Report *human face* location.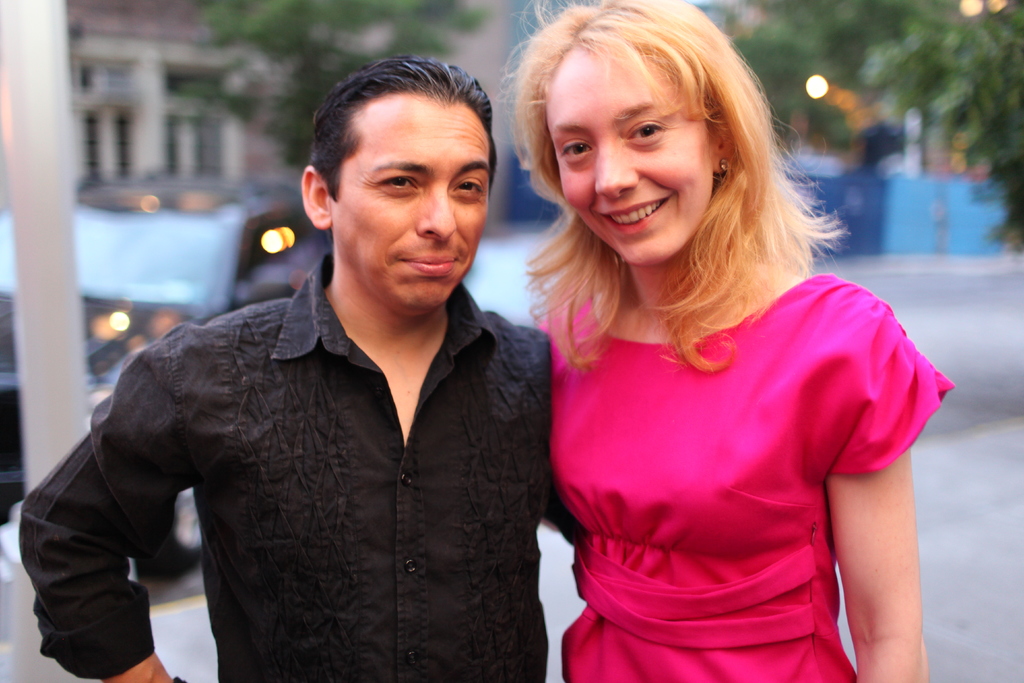
Report: <region>539, 56, 719, 264</region>.
